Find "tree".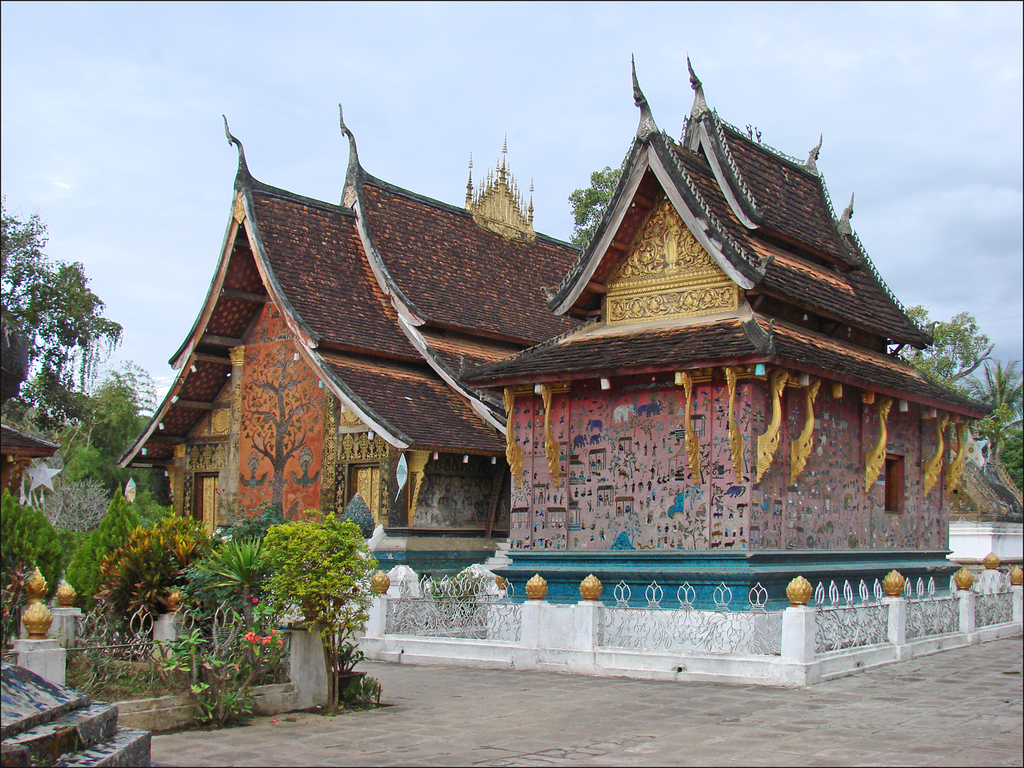
l=6, t=495, r=67, b=640.
